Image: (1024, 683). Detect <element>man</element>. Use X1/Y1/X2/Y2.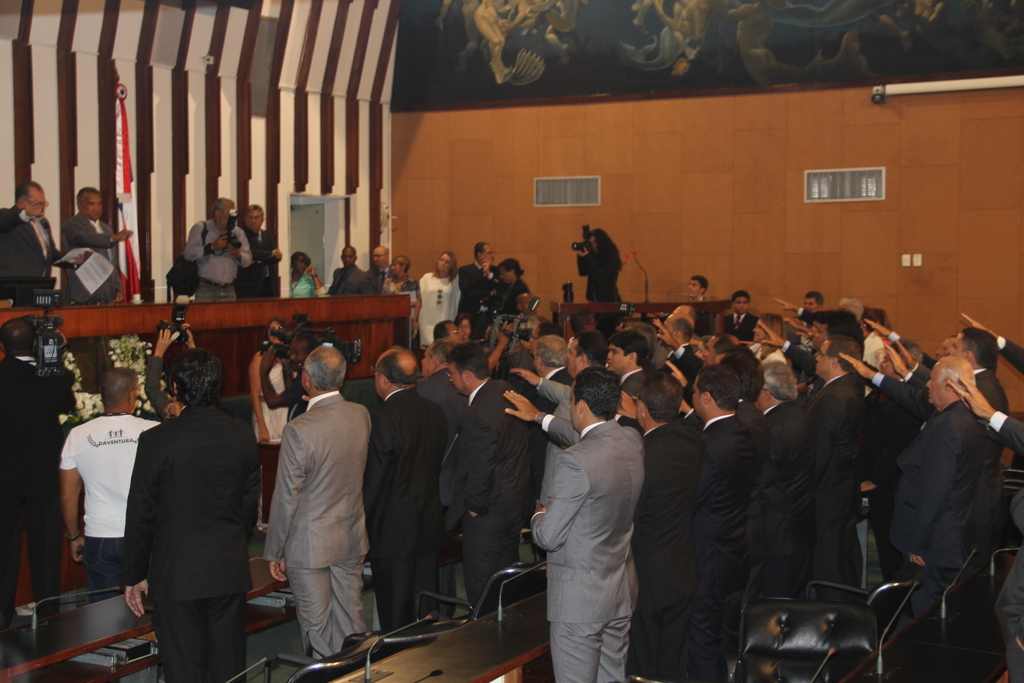
324/247/370/300.
